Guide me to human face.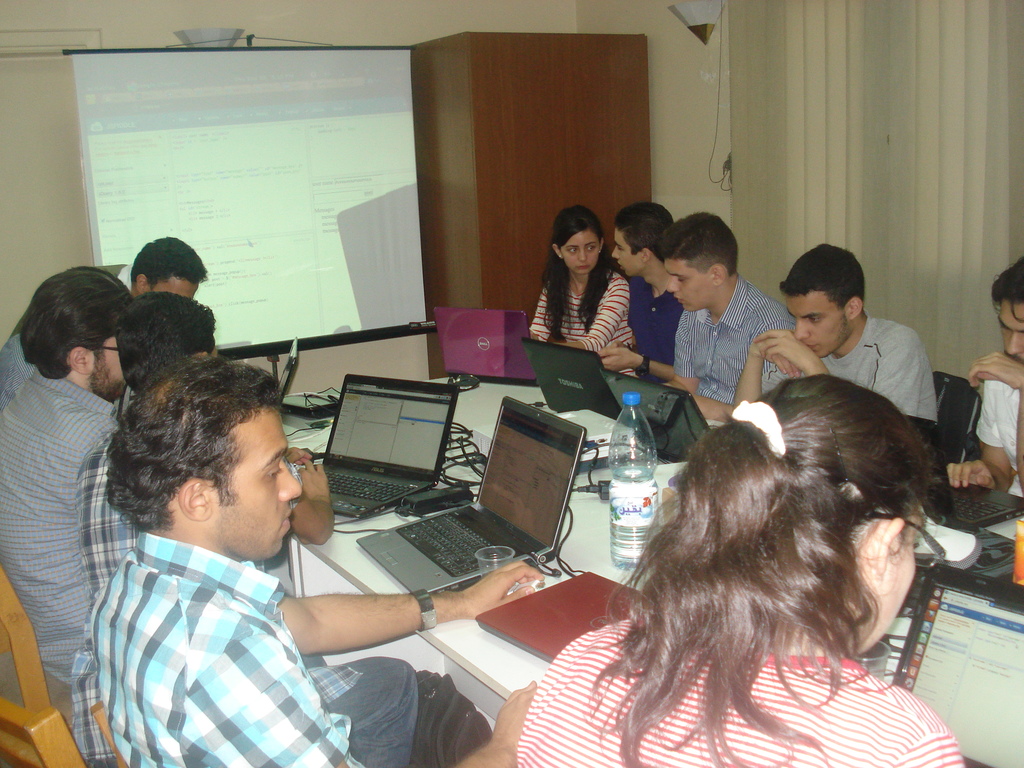
Guidance: 556 233 604 270.
